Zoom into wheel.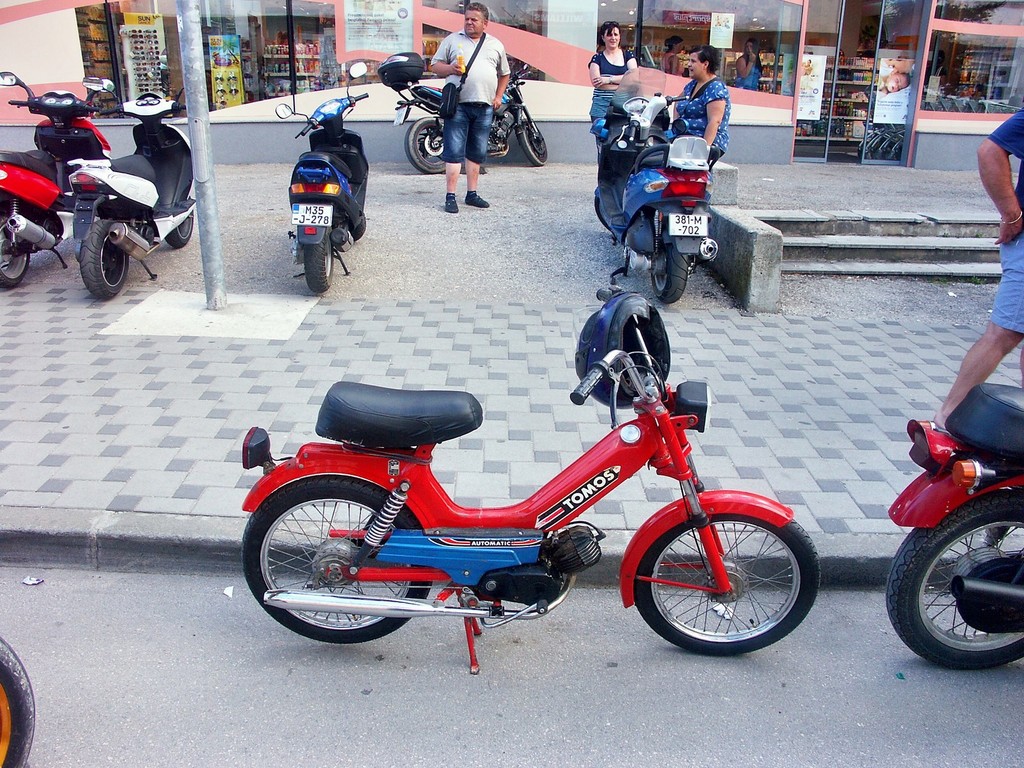
Zoom target: box(900, 513, 1016, 674).
